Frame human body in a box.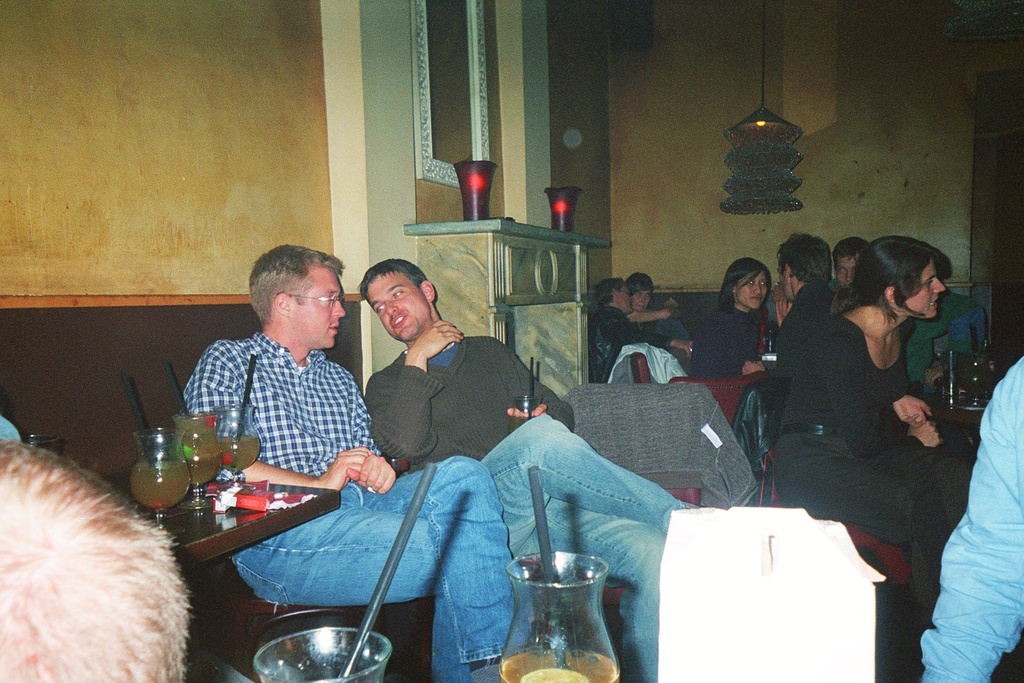
(x1=185, y1=244, x2=506, y2=679).
